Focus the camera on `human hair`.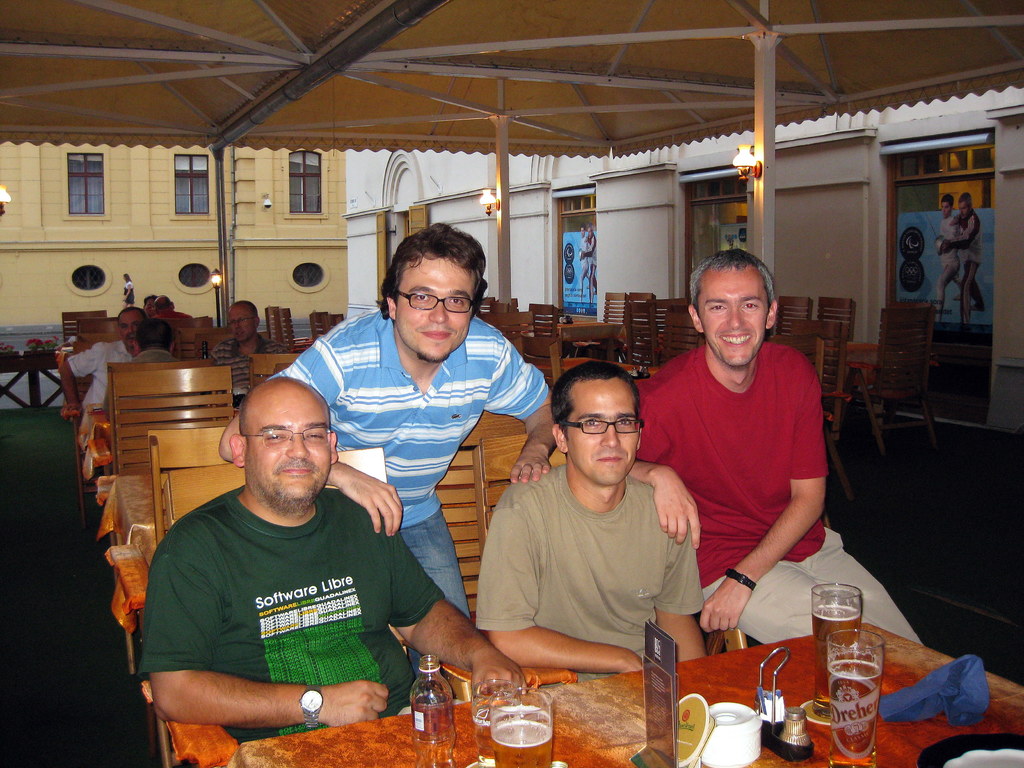
Focus region: bbox(138, 321, 173, 351).
